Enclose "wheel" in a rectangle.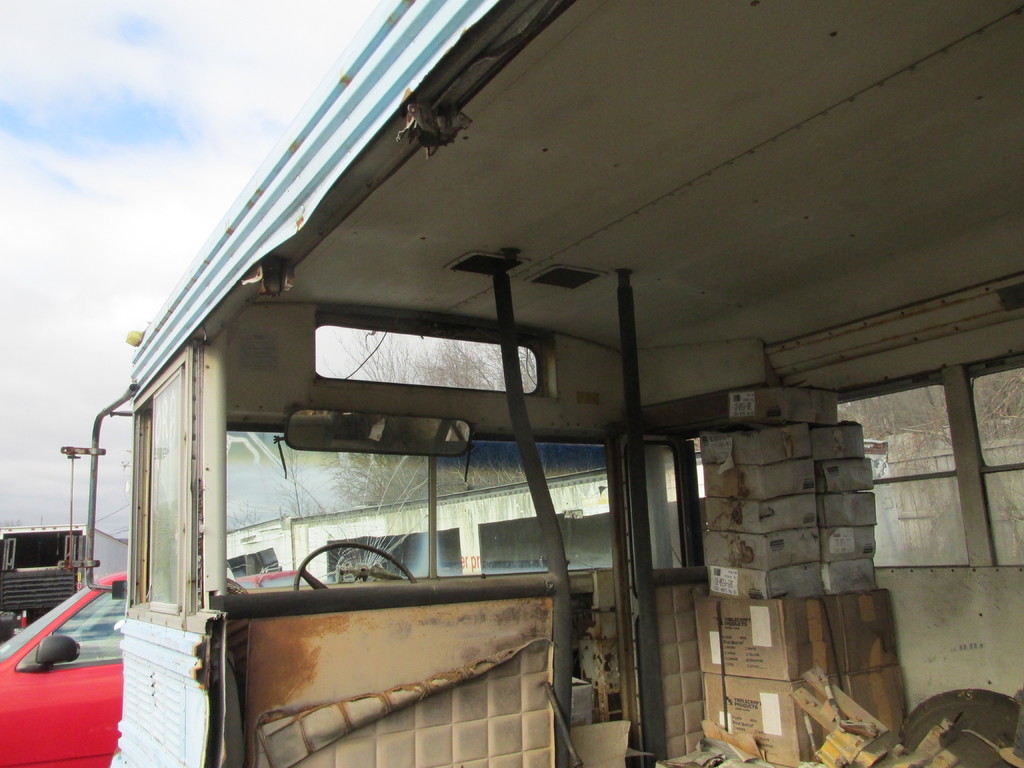
[left=289, top=541, right=415, bottom=591].
